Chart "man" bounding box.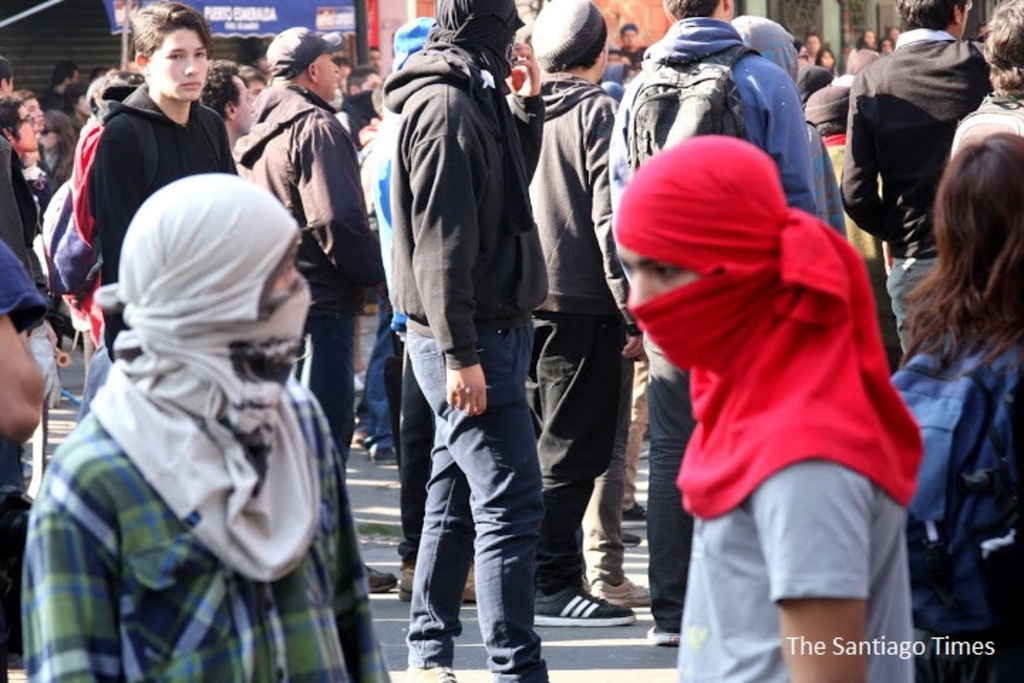
Charted: crop(603, 0, 819, 643).
